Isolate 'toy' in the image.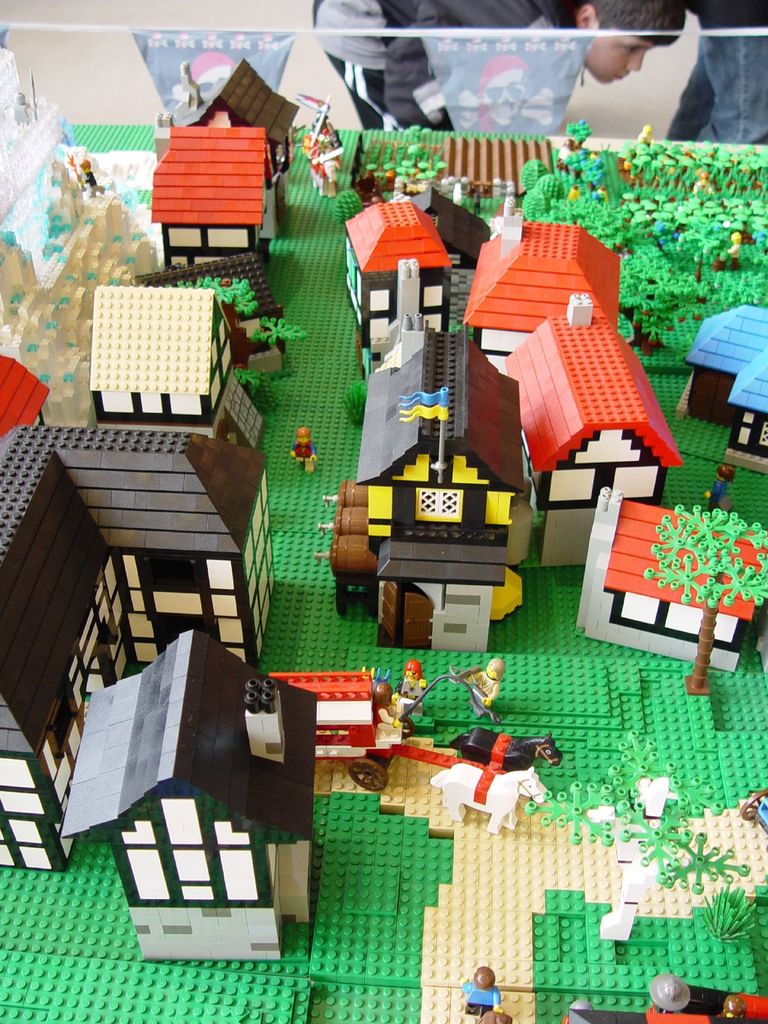
Isolated region: 0 426 280 868.
